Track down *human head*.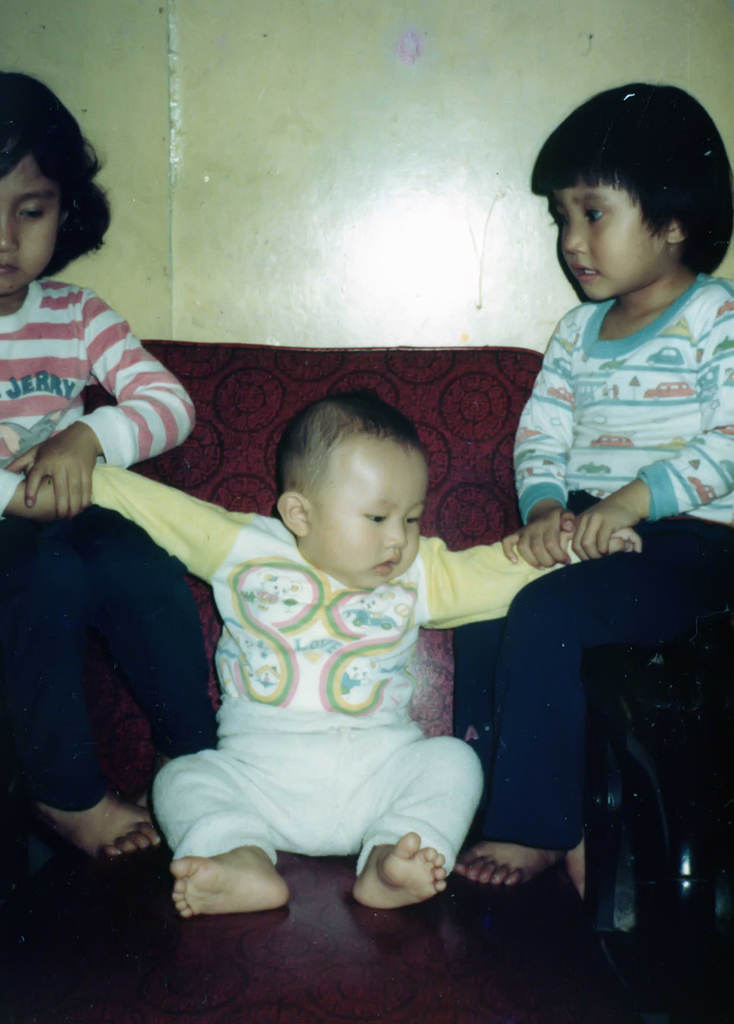
Tracked to box(528, 76, 733, 304).
